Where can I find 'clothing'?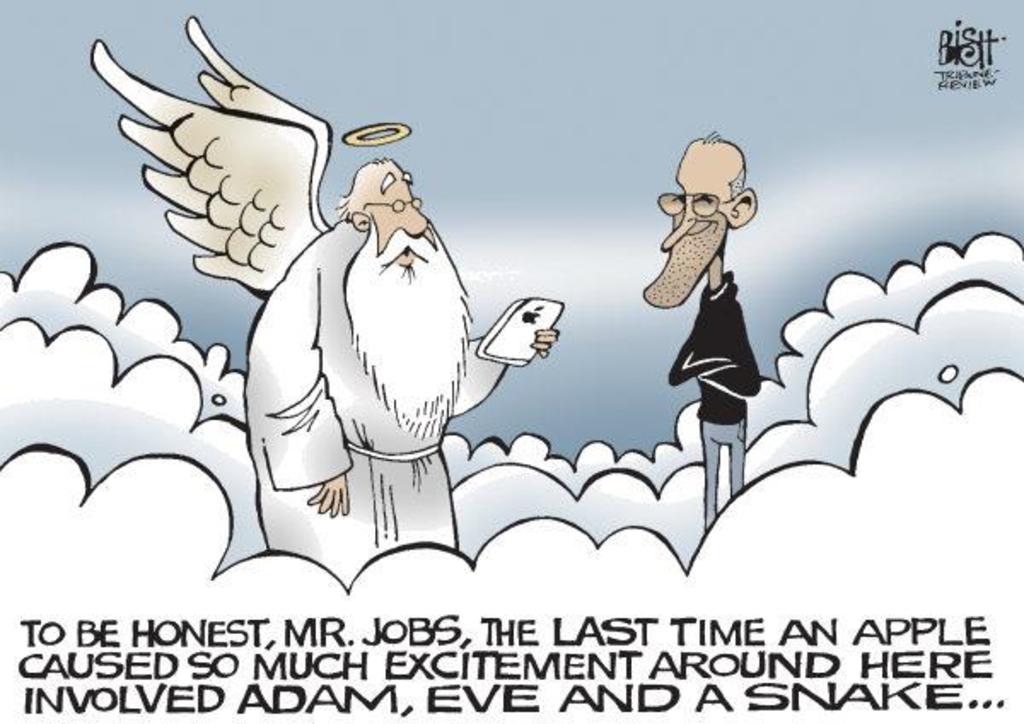
You can find it at (x1=662, y1=260, x2=765, y2=541).
